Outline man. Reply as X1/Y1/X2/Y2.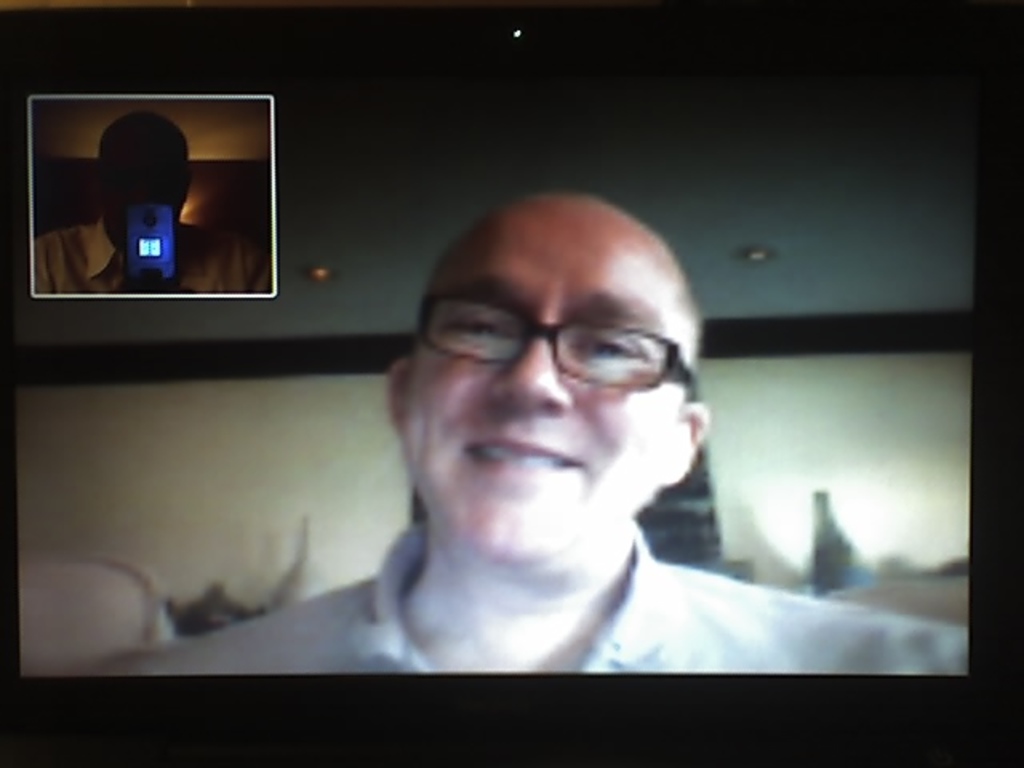
34/110/267/290.
